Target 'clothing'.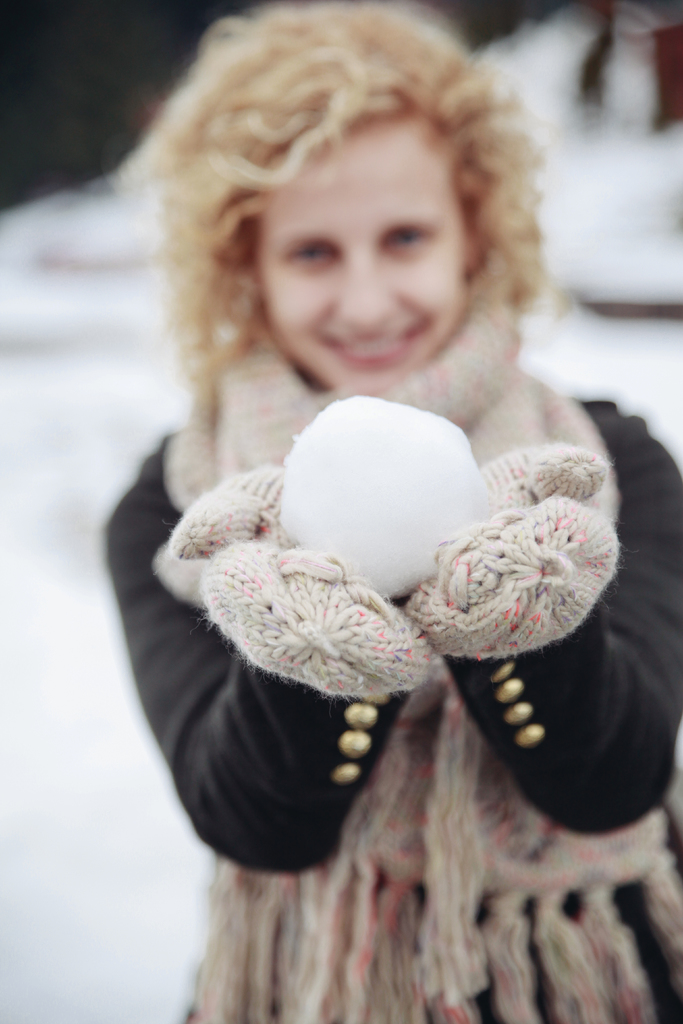
Target region: x1=107 y1=275 x2=682 y2=962.
